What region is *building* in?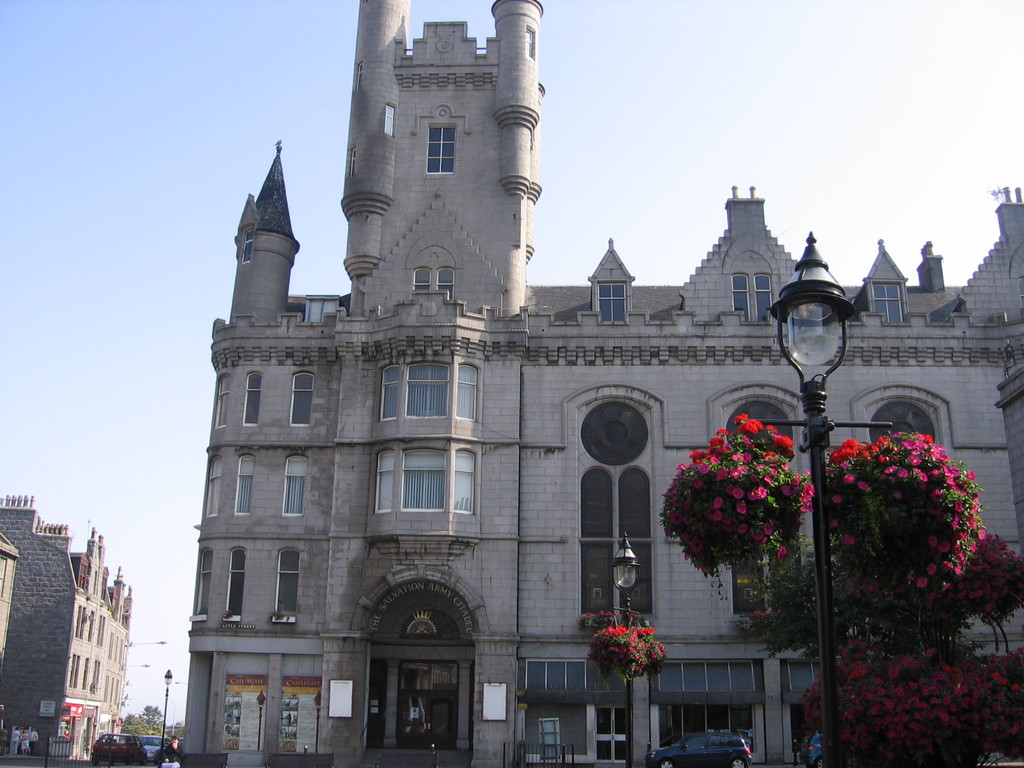
<box>0,492,134,767</box>.
